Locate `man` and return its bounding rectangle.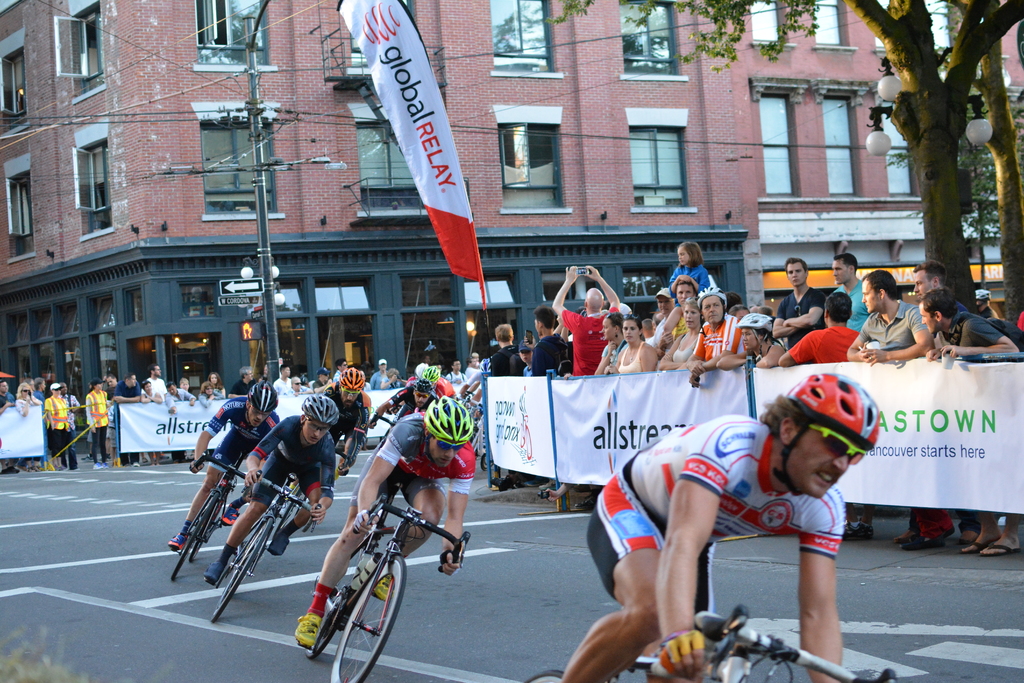
(x1=445, y1=359, x2=465, y2=387).
